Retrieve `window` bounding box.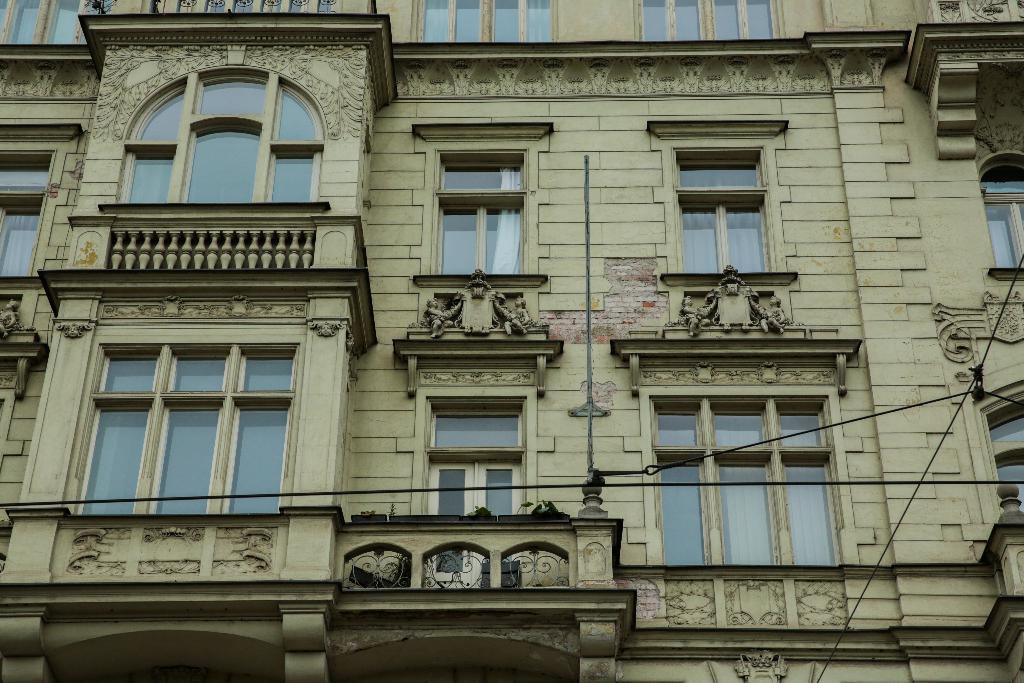
Bounding box: crop(426, 393, 538, 513).
